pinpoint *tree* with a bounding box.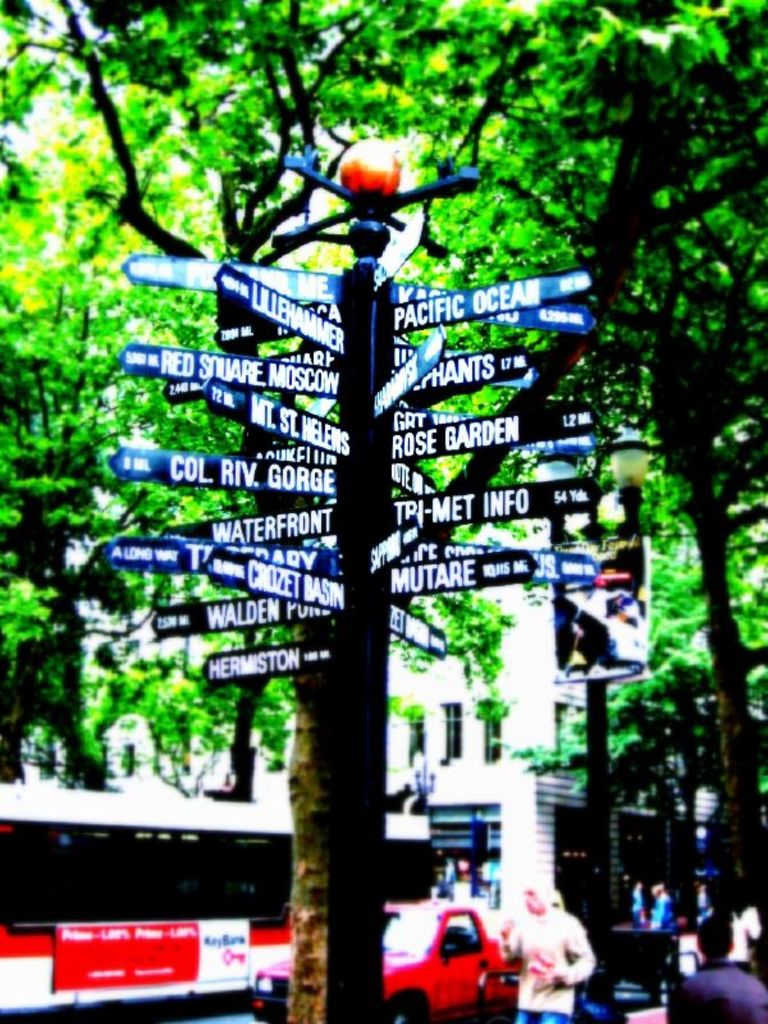
box(0, 0, 575, 808).
